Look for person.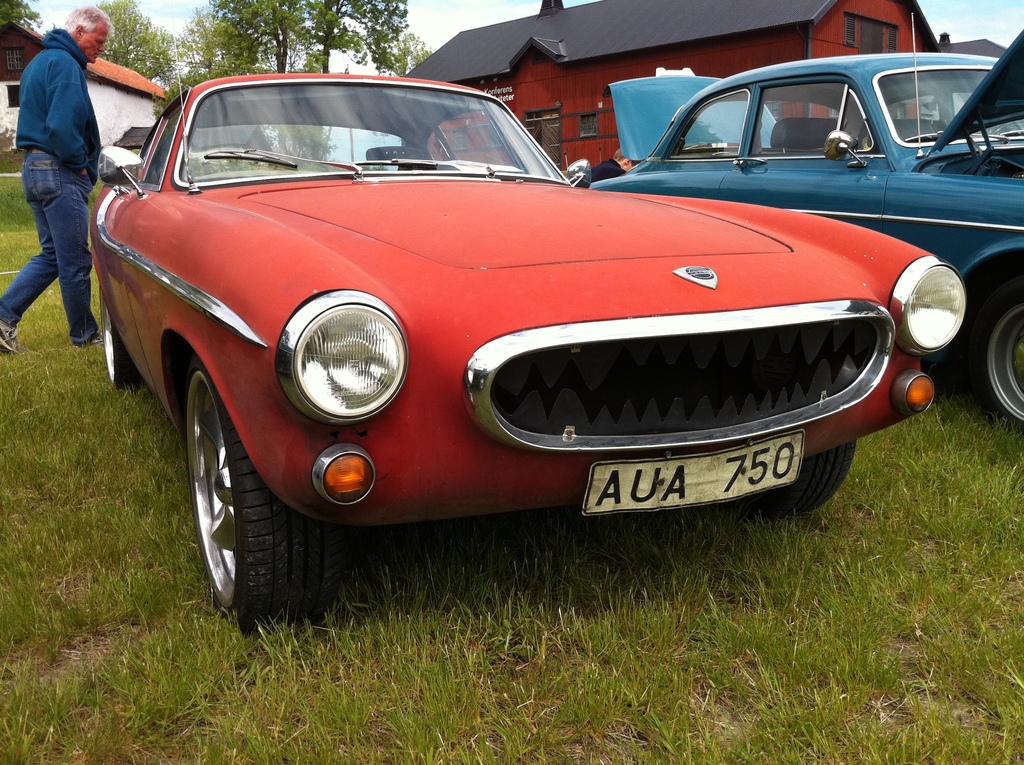
Found: [left=6, top=0, right=103, bottom=341].
